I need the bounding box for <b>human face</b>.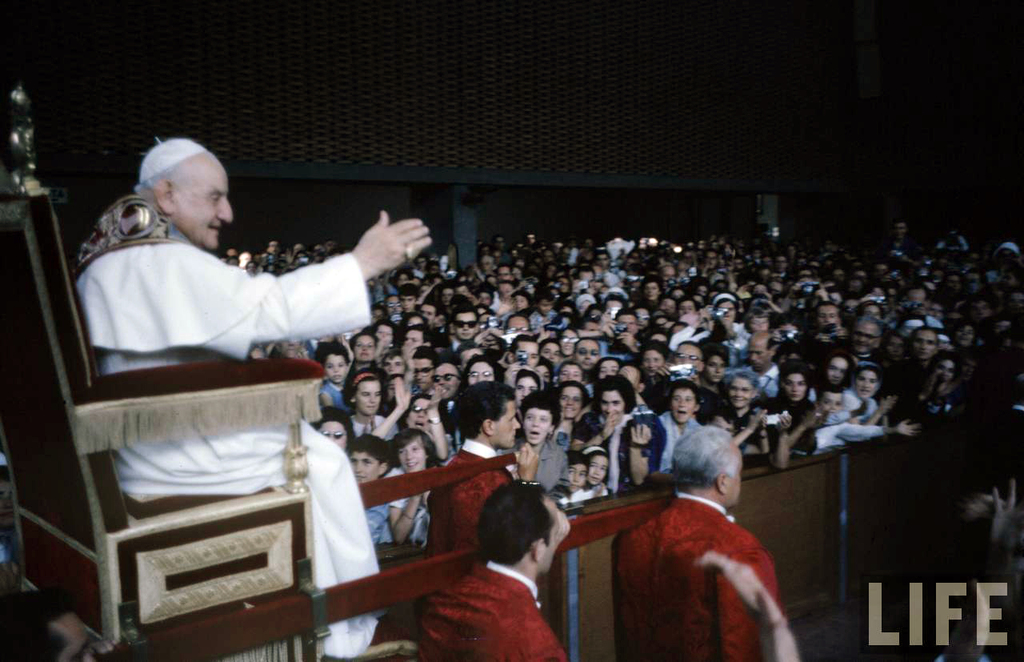
Here it is: box(972, 298, 994, 318).
